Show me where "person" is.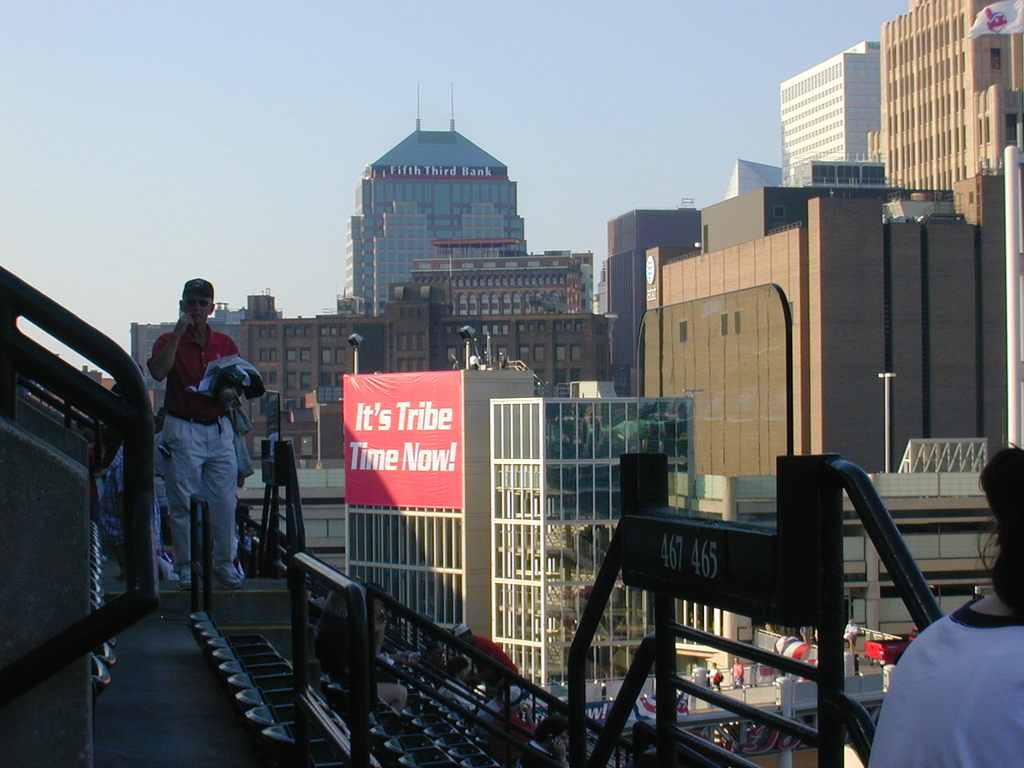
"person" is at [left=866, top=442, right=1023, bottom=767].
